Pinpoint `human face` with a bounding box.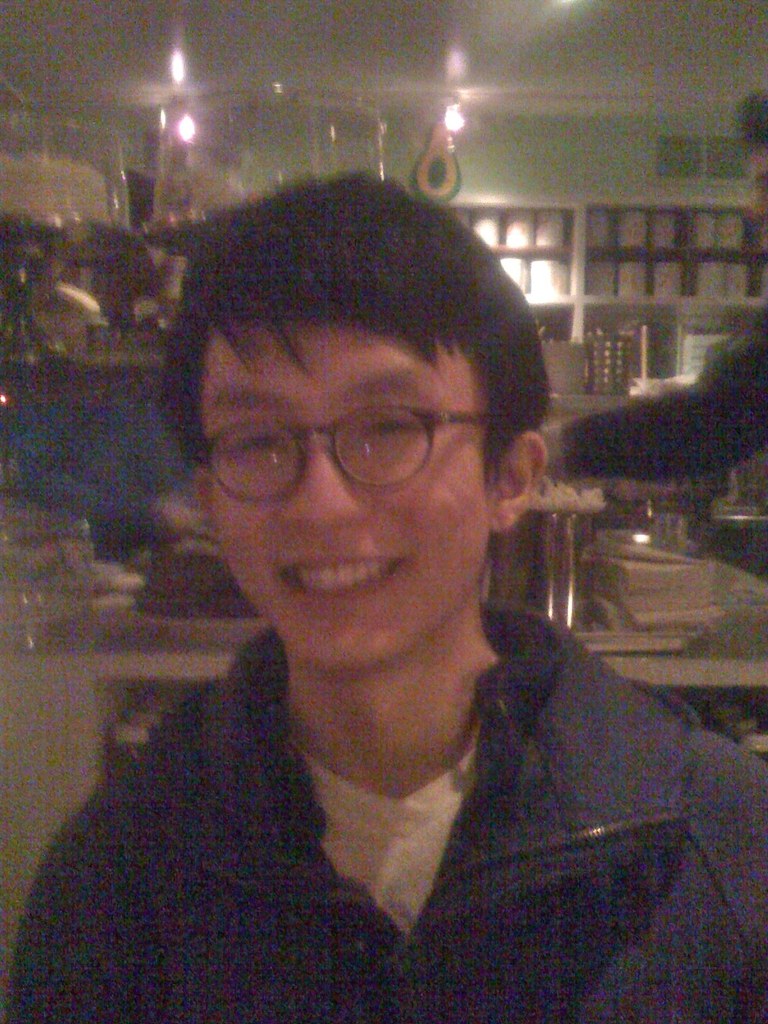
bbox=[216, 311, 495, 669].
